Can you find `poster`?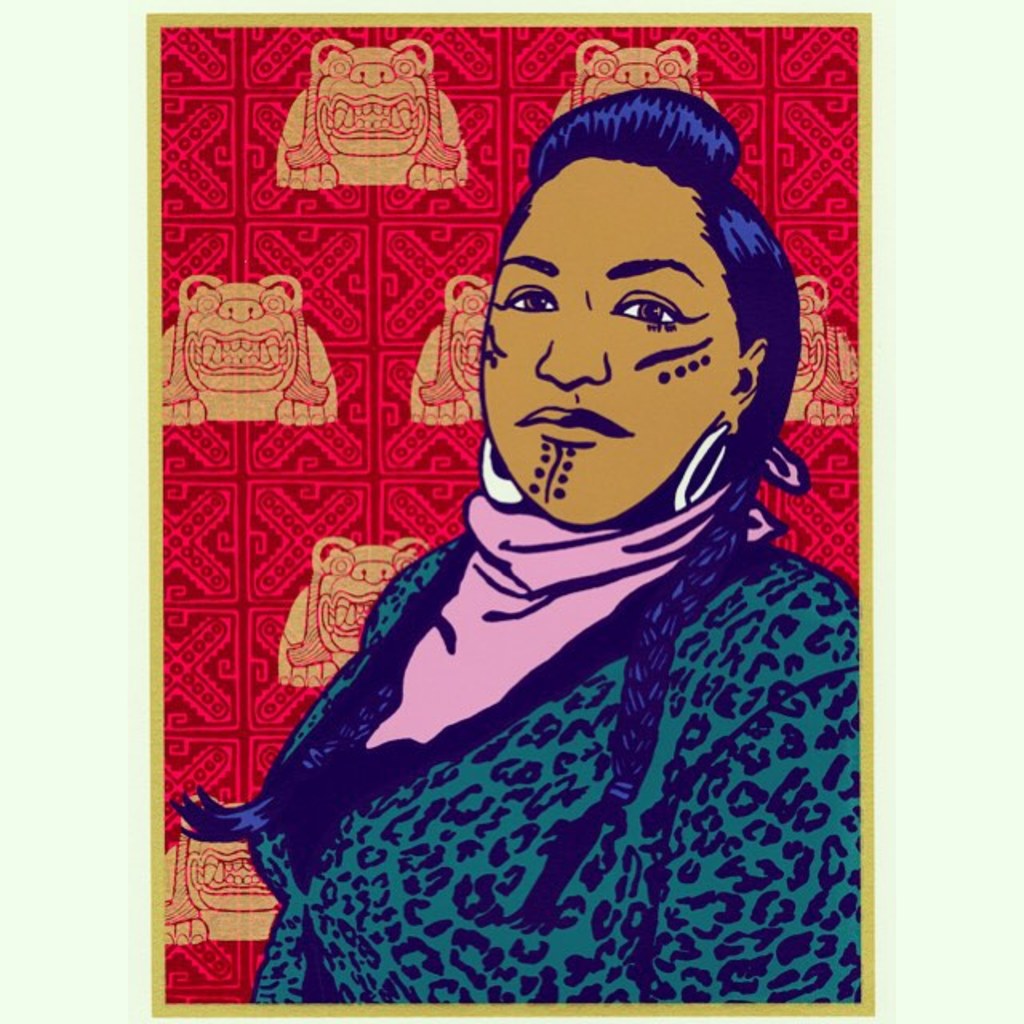
Yes, bounding box: region(149, 6, 883, 1019).
